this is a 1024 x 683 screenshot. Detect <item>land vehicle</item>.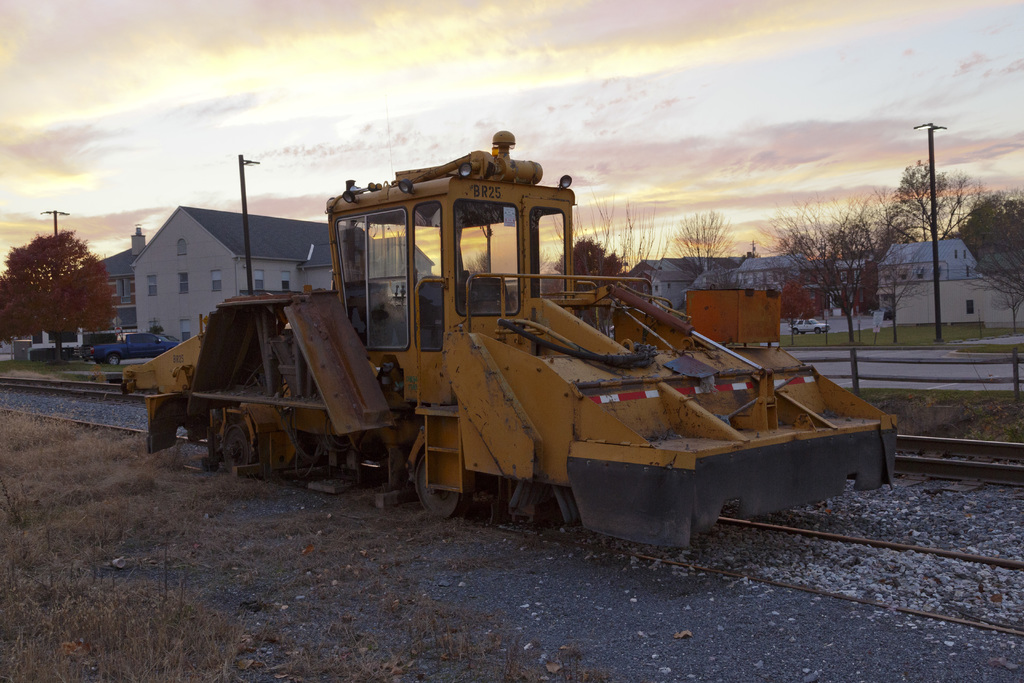
box=[132, 163, 892, 531].
